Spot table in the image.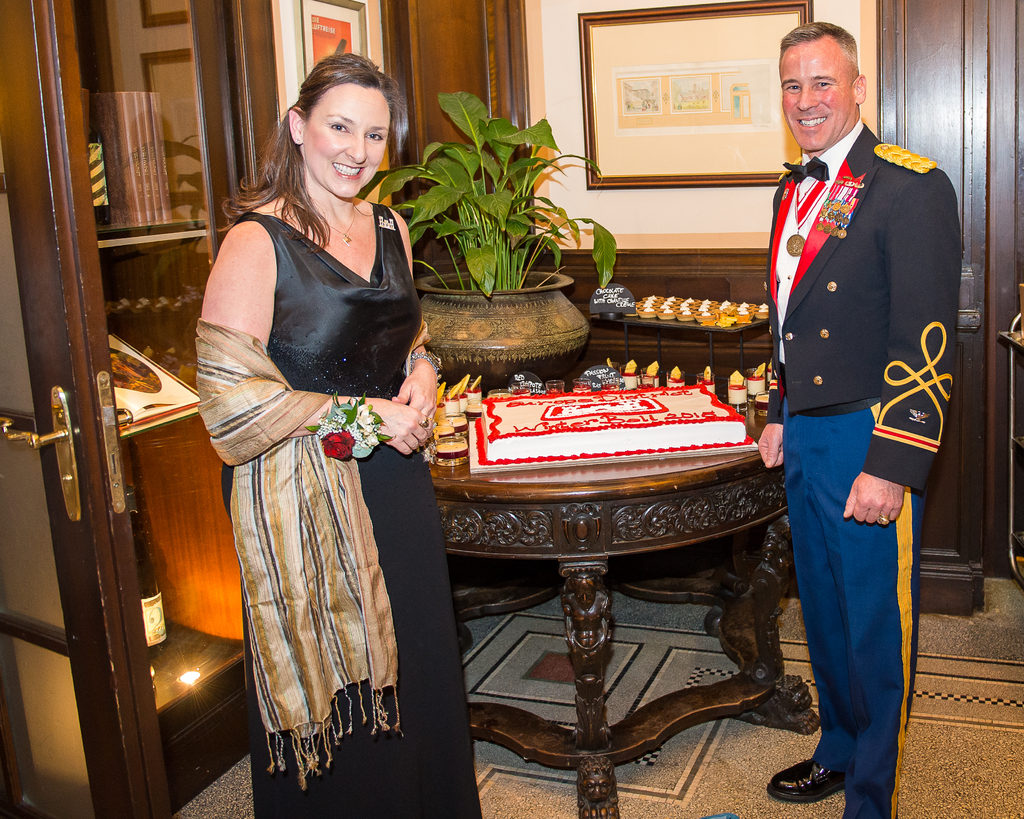
table found at l=383, t=380, r=810, b=770.
